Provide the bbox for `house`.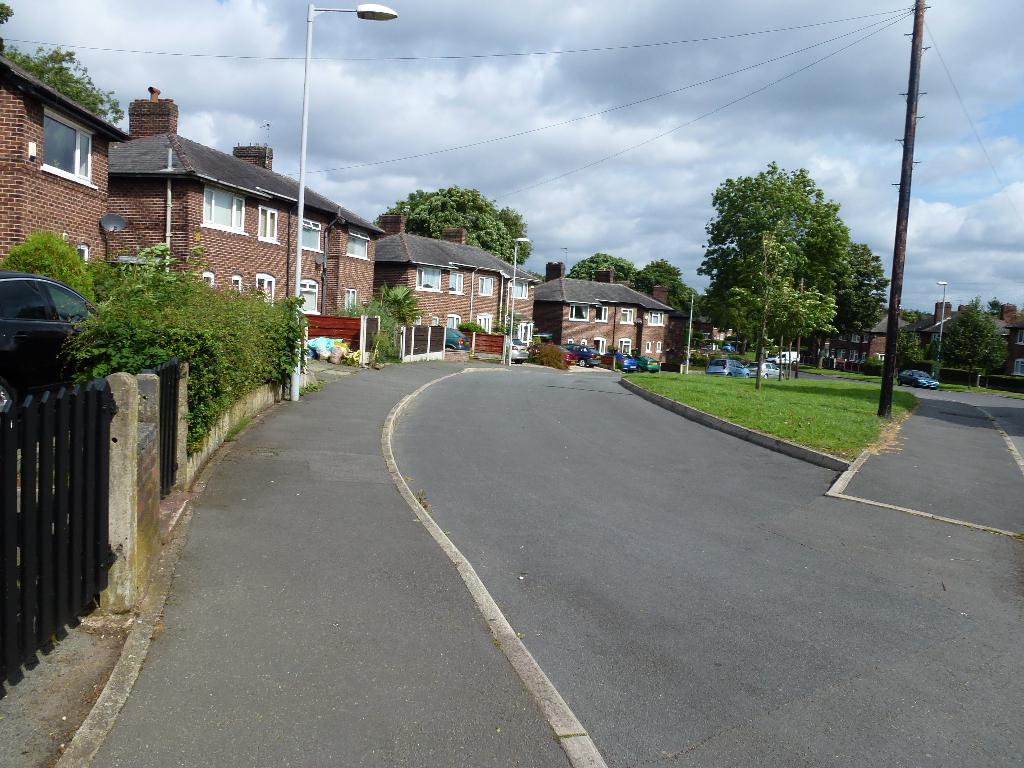
371:220:541:340.
